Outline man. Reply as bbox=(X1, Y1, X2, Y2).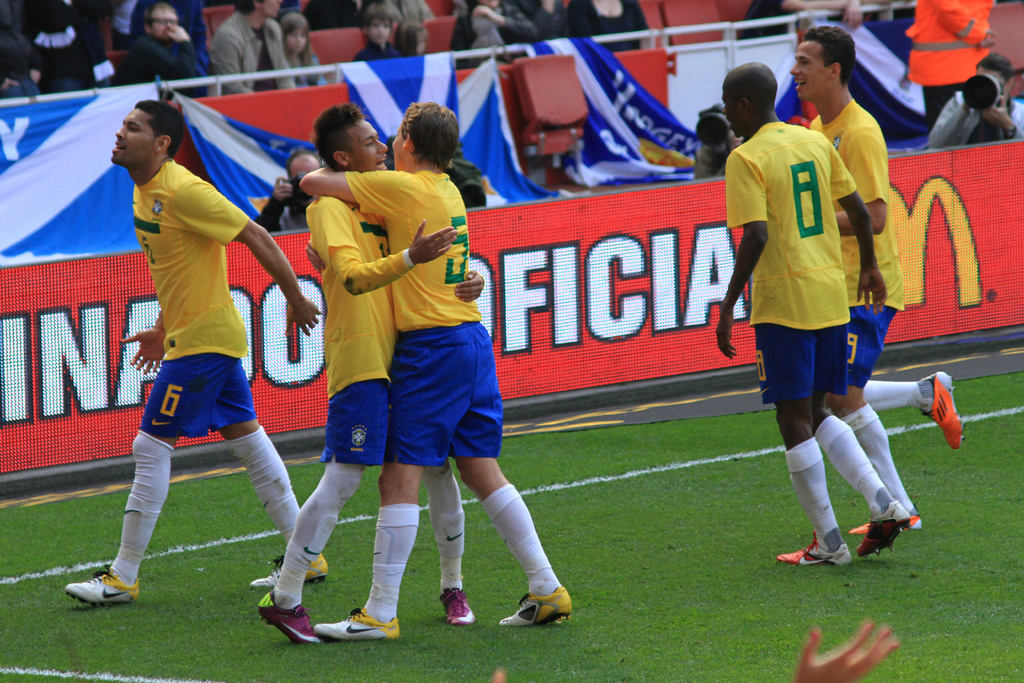
bbox=(258, 101, 481, 644).
